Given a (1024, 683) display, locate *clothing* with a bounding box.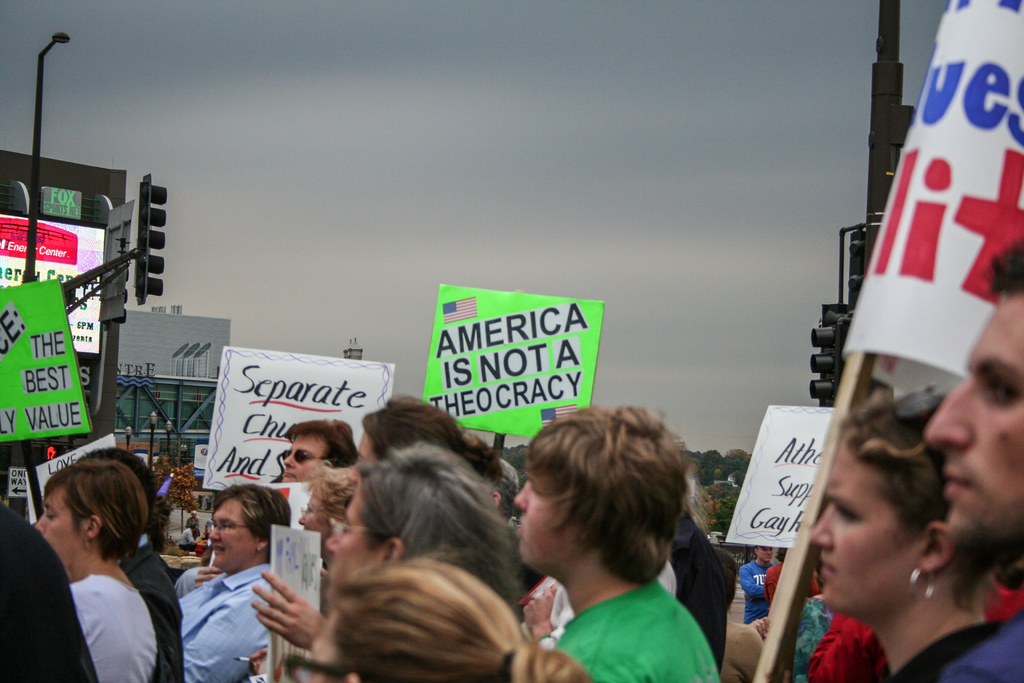
Located: box=[520, 558, 738, 681].
